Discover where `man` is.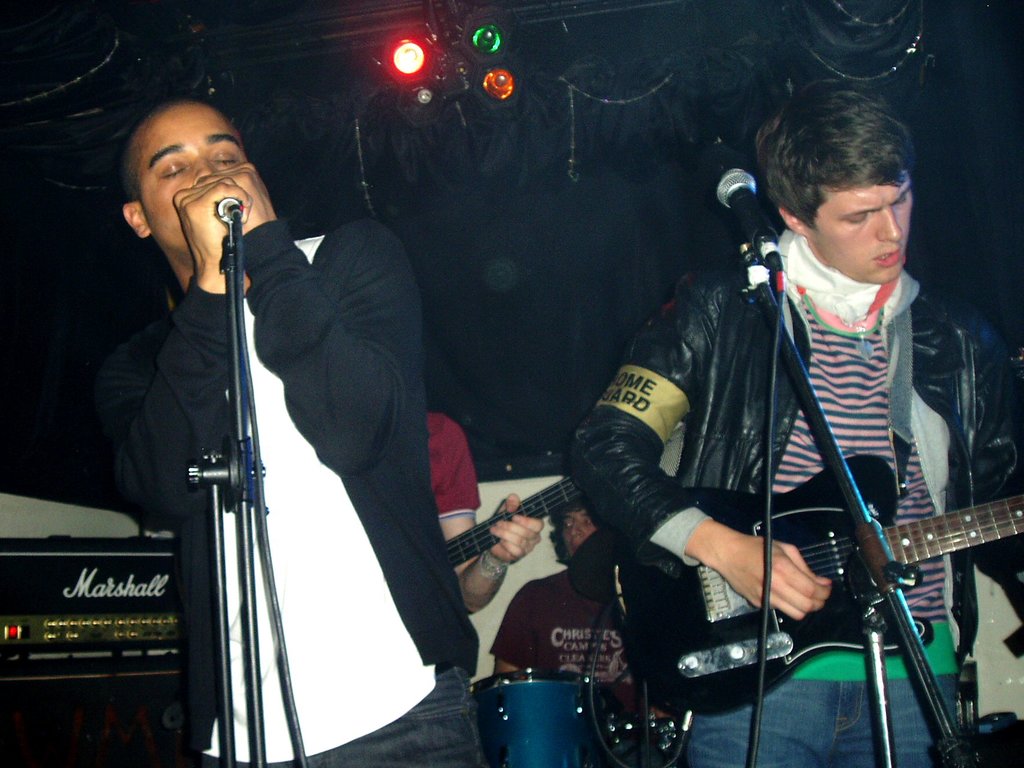
Discovered at 76,99,483,767.
